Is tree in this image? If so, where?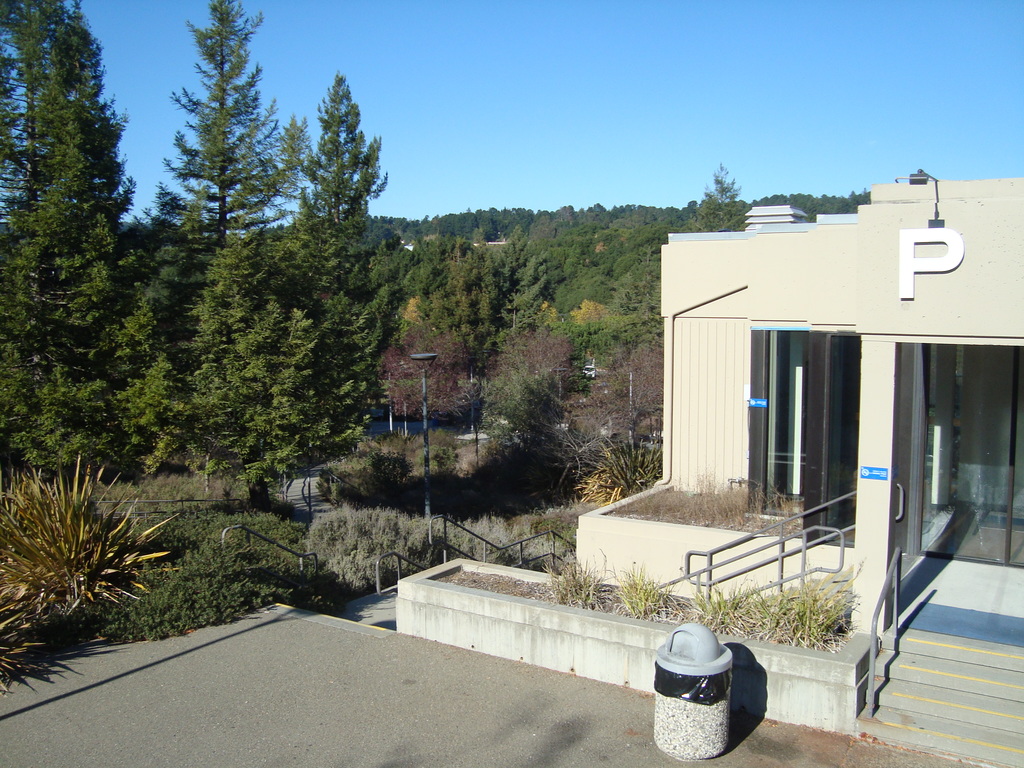
Yes, at pyautogui.locateOnScreen(388, 330, 477, 431).
